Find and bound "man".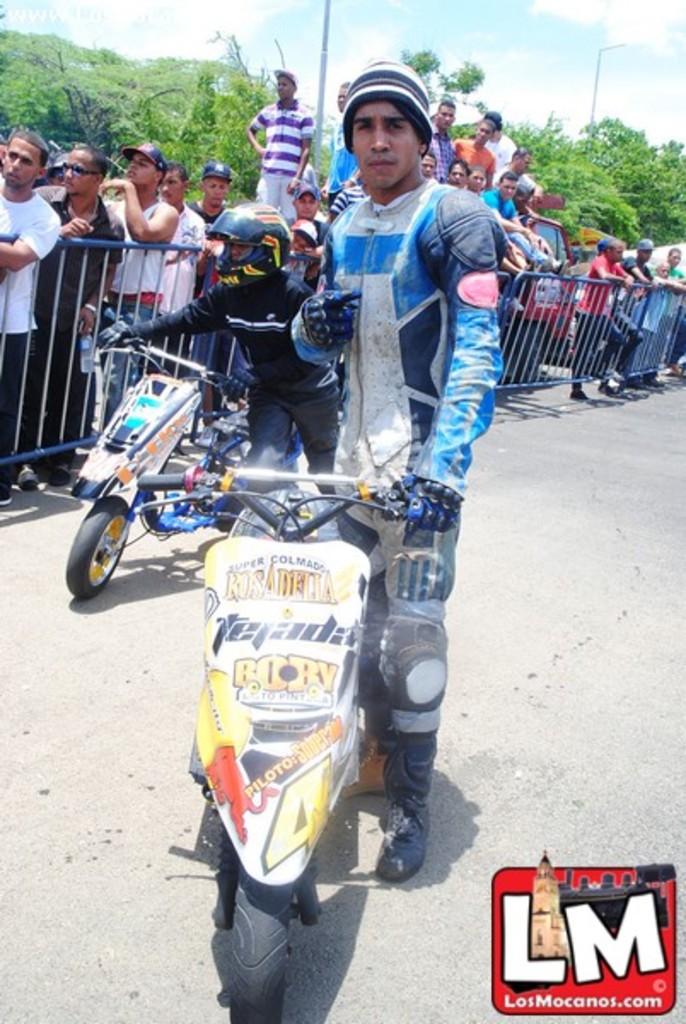
Bound: rect(456, 114, 500, 191).
